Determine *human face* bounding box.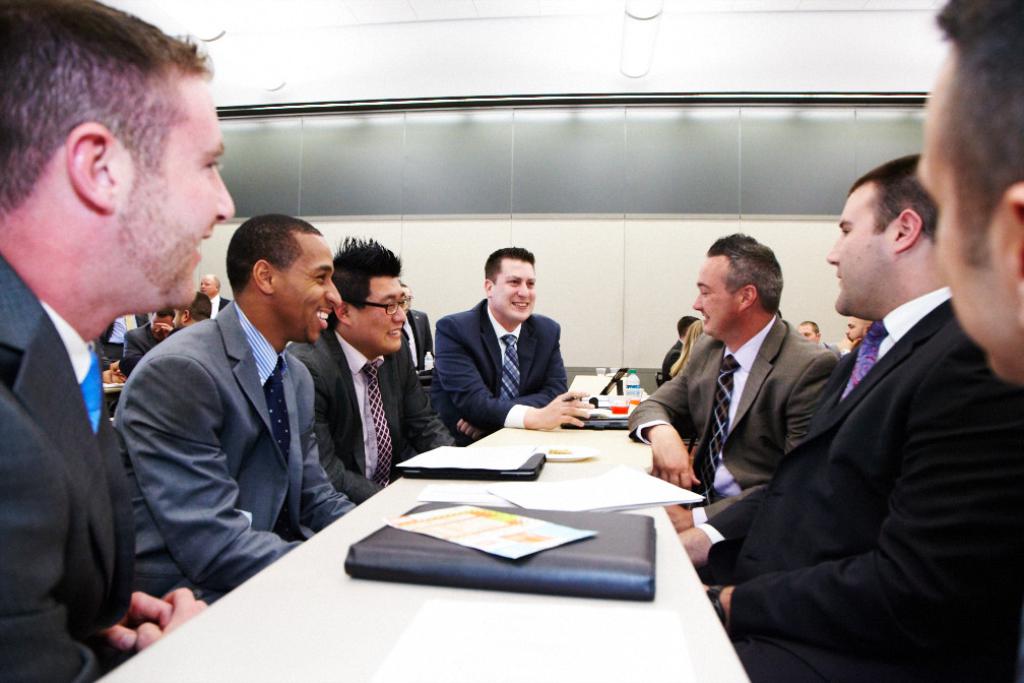
Determined: locate(691, 250, 743, 335).
